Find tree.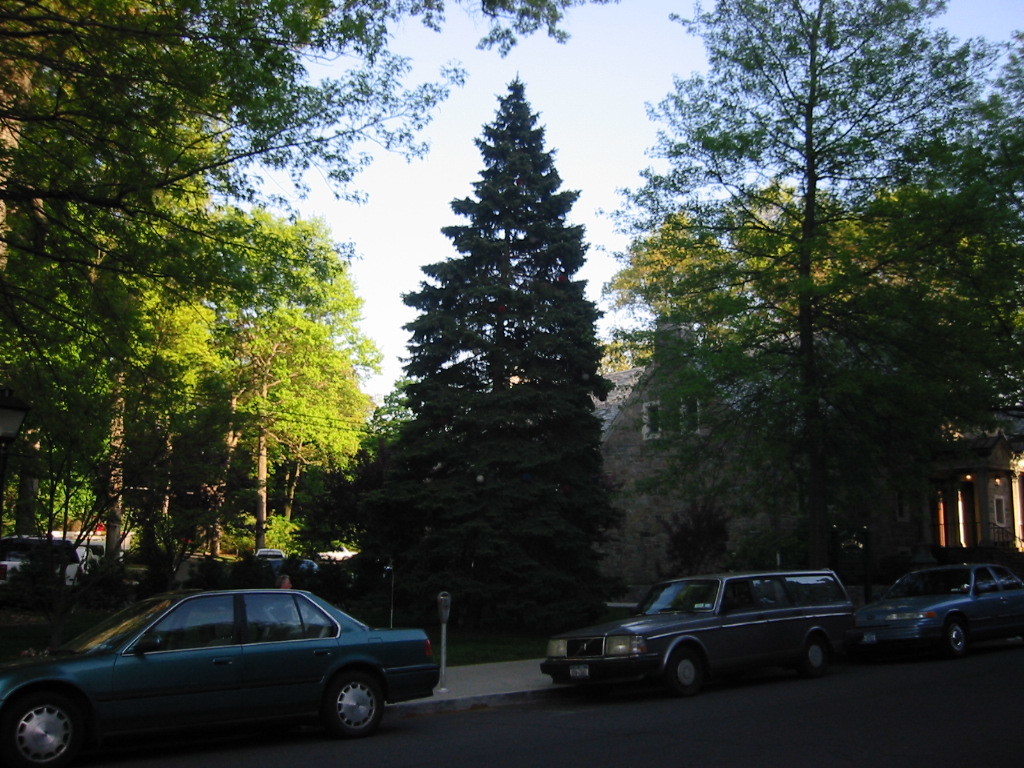
Rect(363, 85, 629, 622).
